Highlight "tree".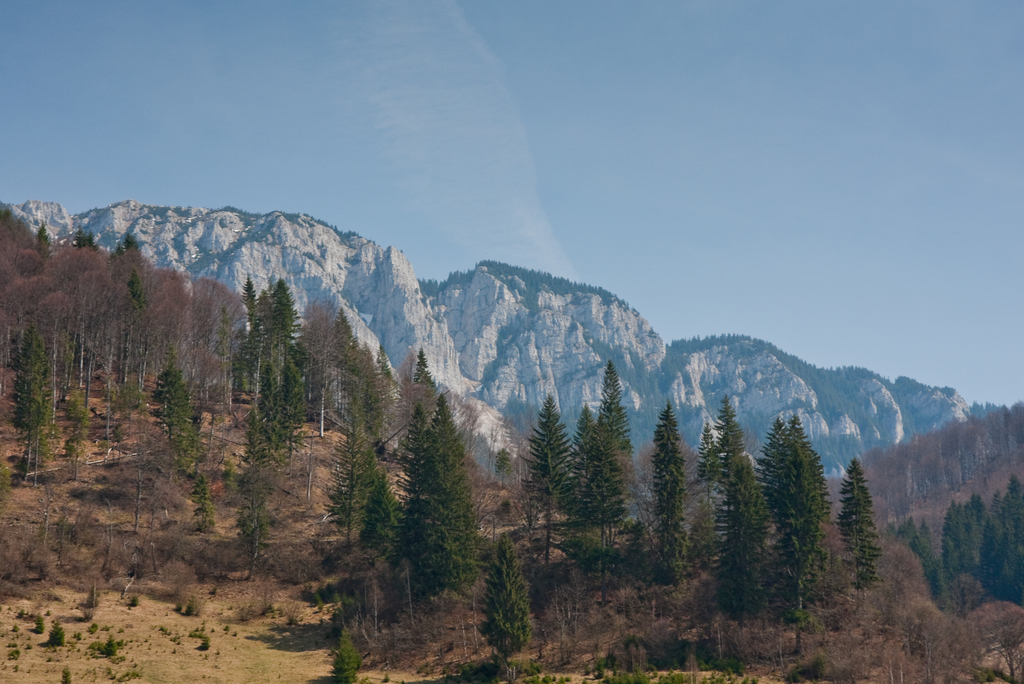
Highlighted region: x1=517, y1=396, x2=575, y2=548.
